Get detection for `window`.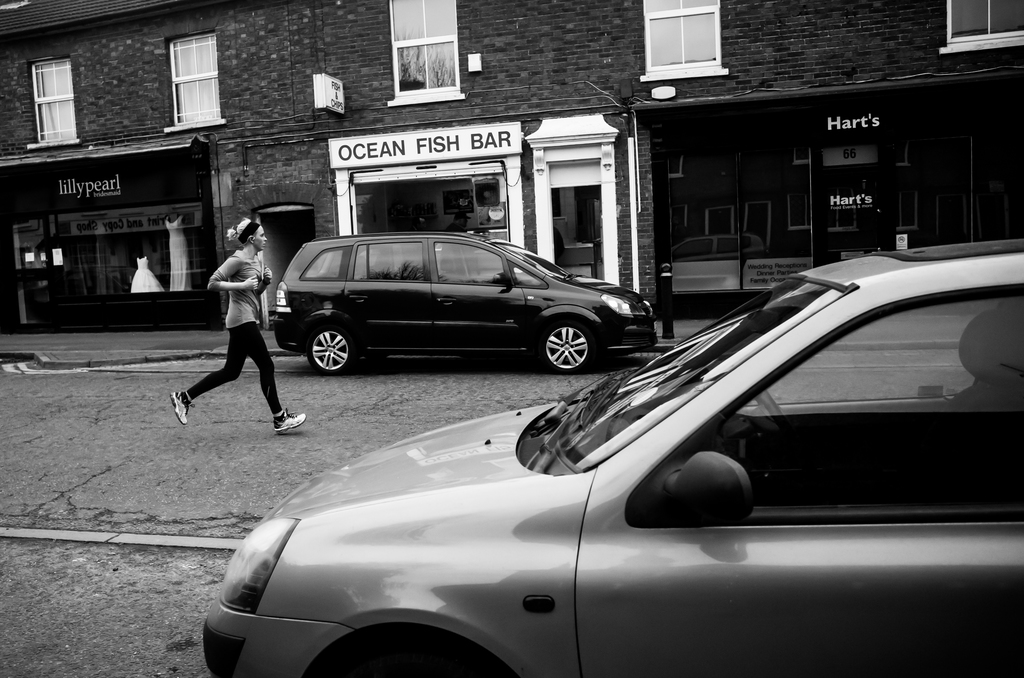
Detection: <region>941, 0, 1023, 60</region>.
